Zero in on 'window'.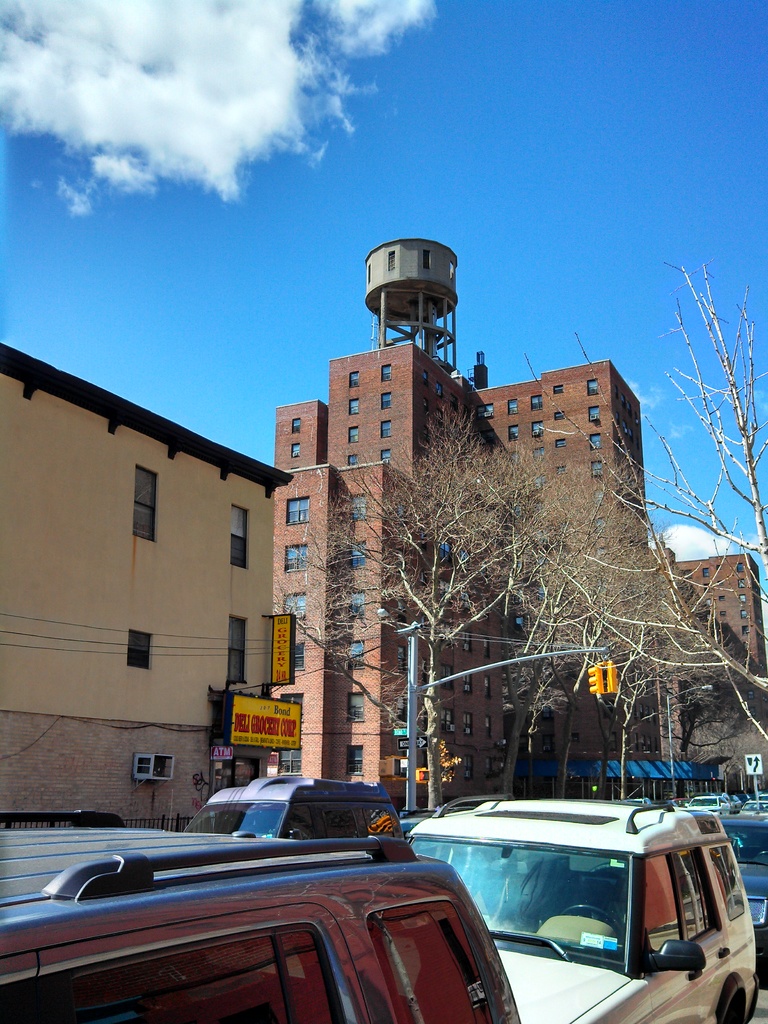
Zeroed in: pyautogui.locateOnScreen(636, 735, 639, 753).
